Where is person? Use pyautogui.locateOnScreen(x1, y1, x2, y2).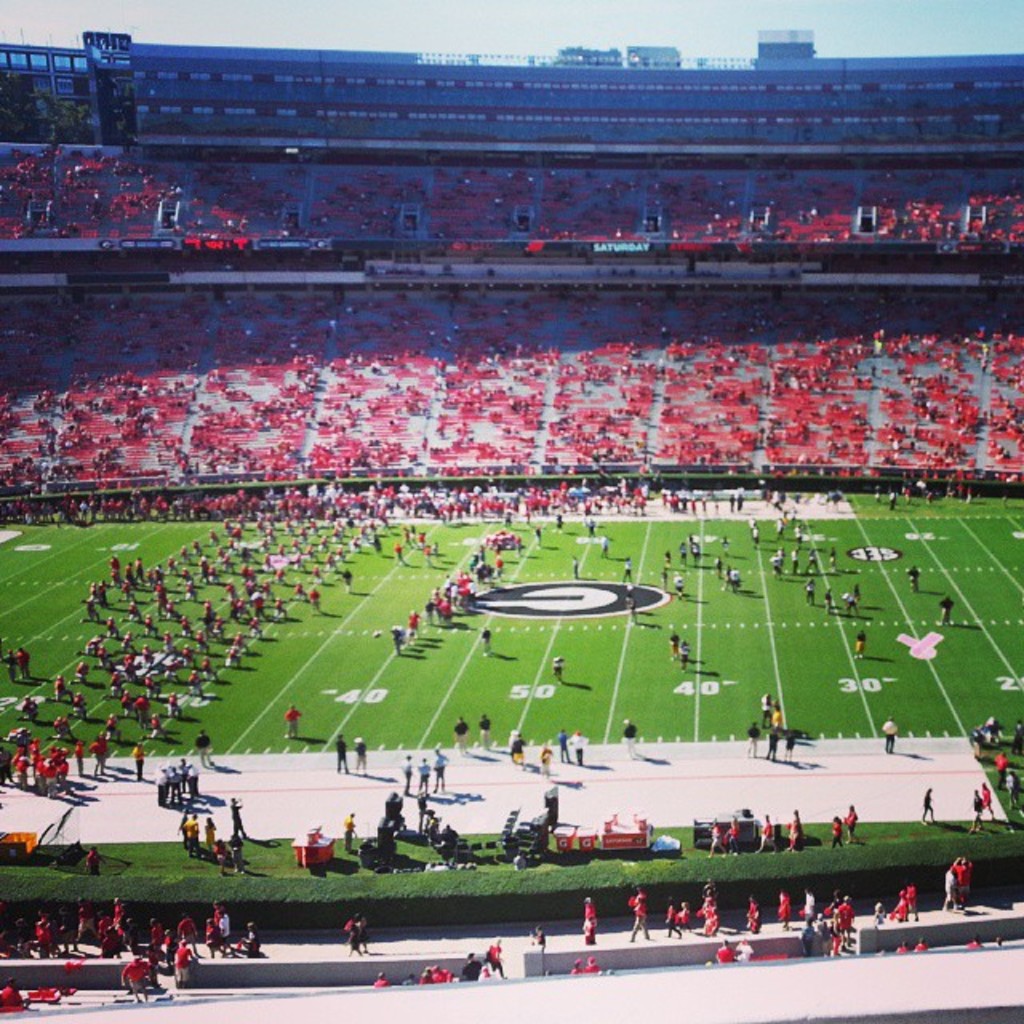
pyautogui.locateOnScreen(566, 720, 582, 766).
